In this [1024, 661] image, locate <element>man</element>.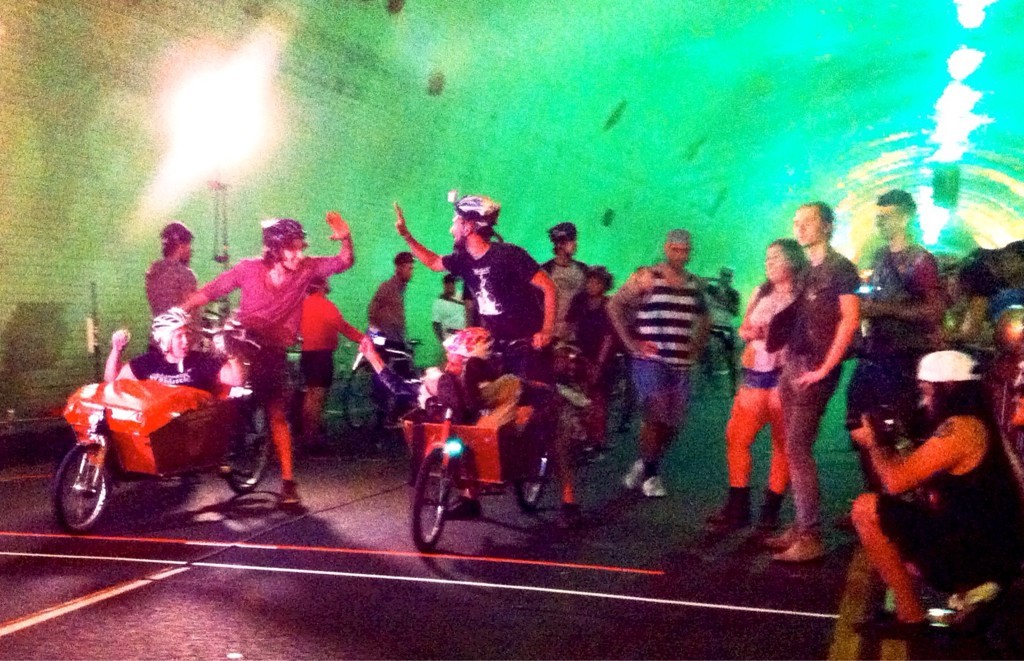
Bounding box: <box>394,195,579,527</box>.
